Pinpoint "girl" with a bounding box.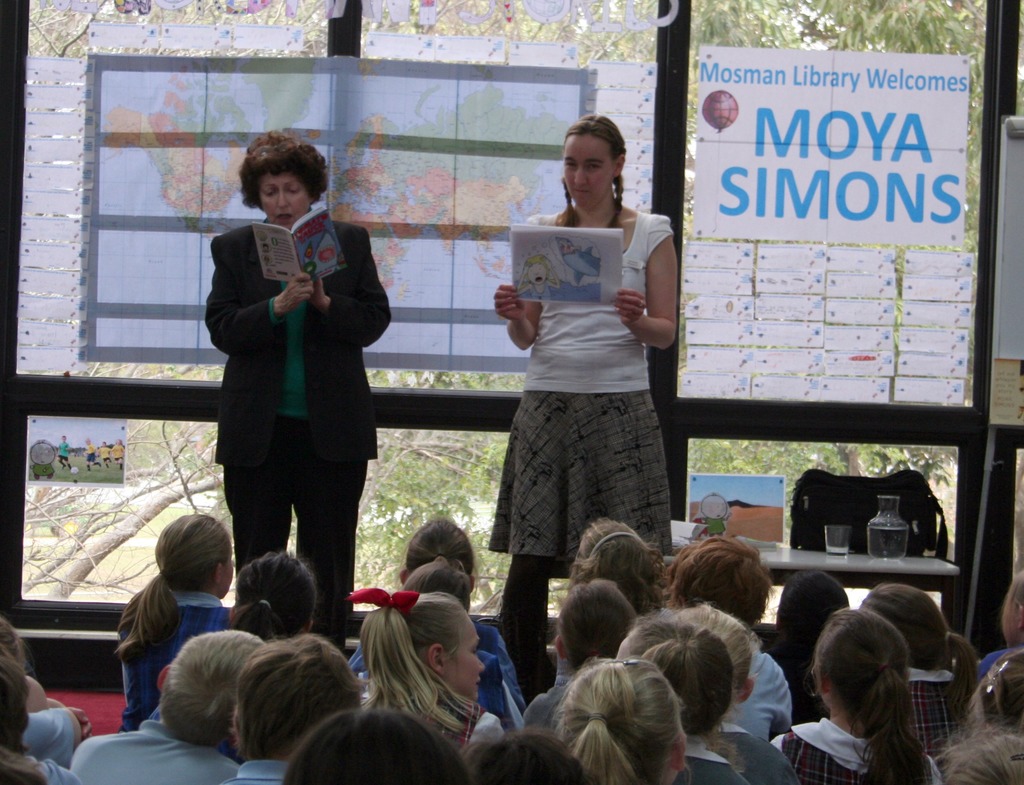
crop(114, 511, 234, 729).
